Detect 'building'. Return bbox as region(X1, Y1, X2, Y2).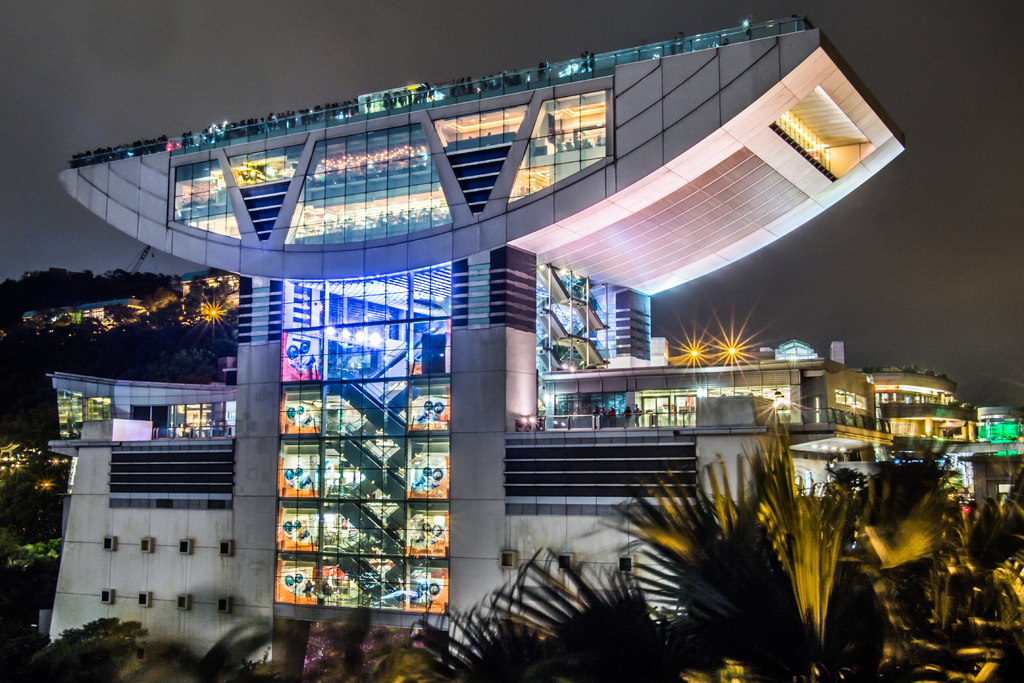
region(539, 355, 874, 427).
